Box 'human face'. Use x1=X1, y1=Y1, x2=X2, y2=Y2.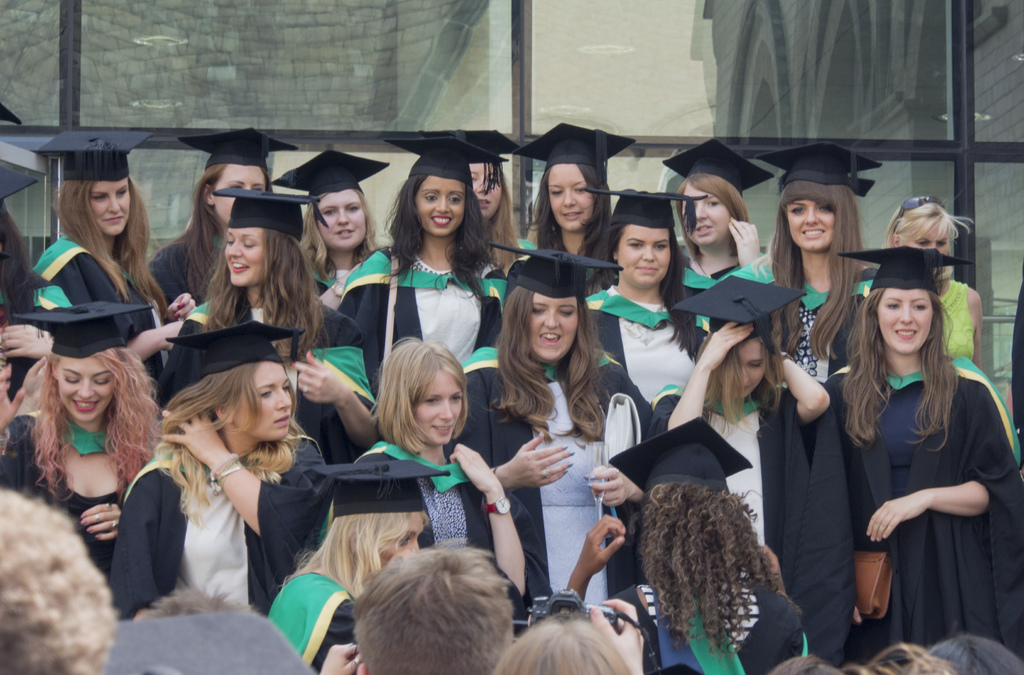
x1=617, y1=223, x2=671, y2=288.
